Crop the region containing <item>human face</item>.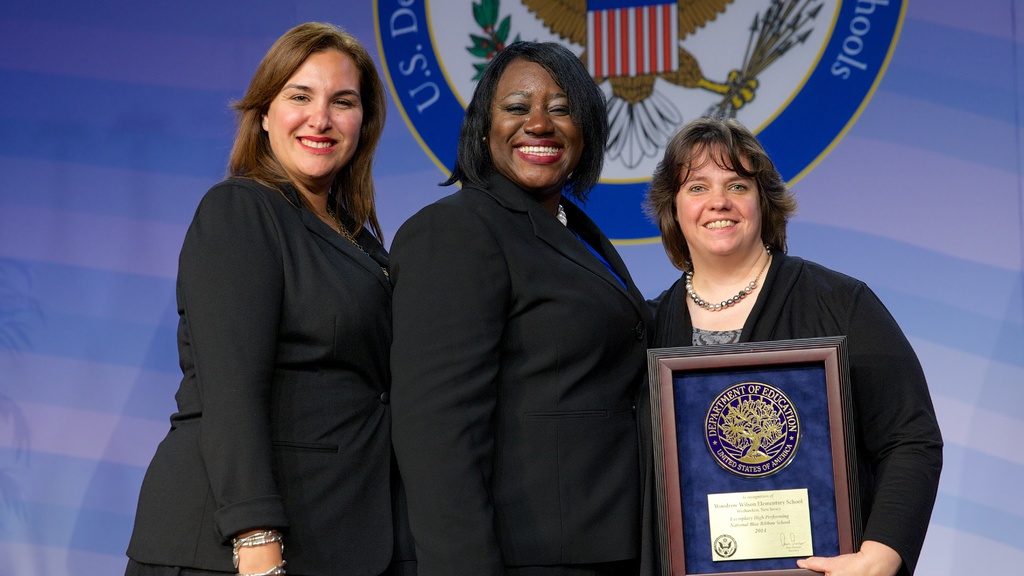
Crop region: 487 57 580 191.
